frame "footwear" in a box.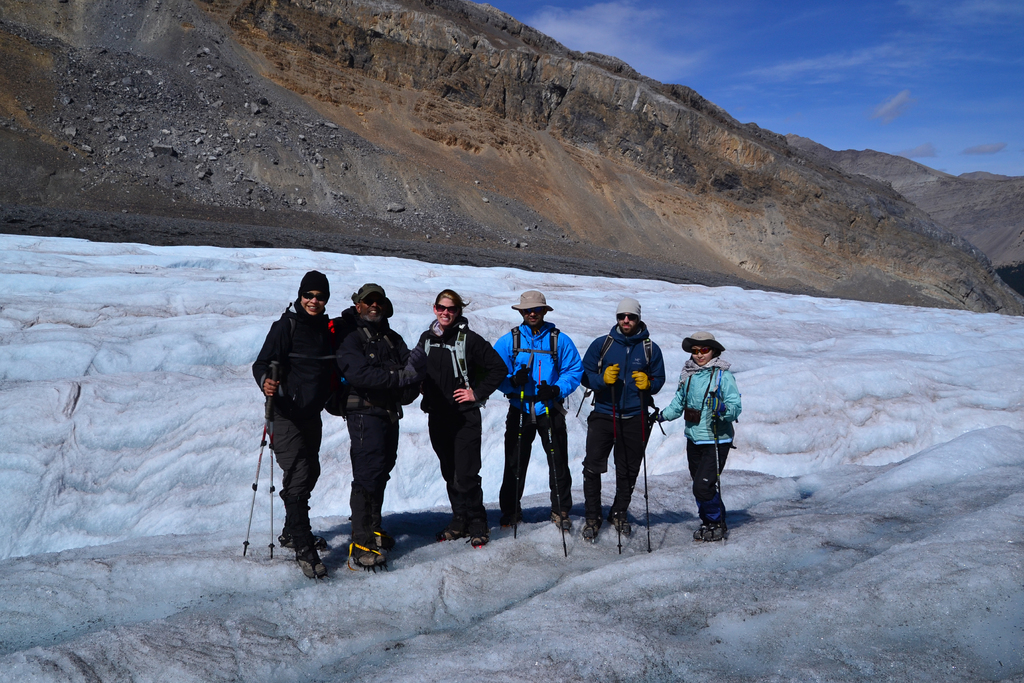
select_region(691, 525, 726, 544).
